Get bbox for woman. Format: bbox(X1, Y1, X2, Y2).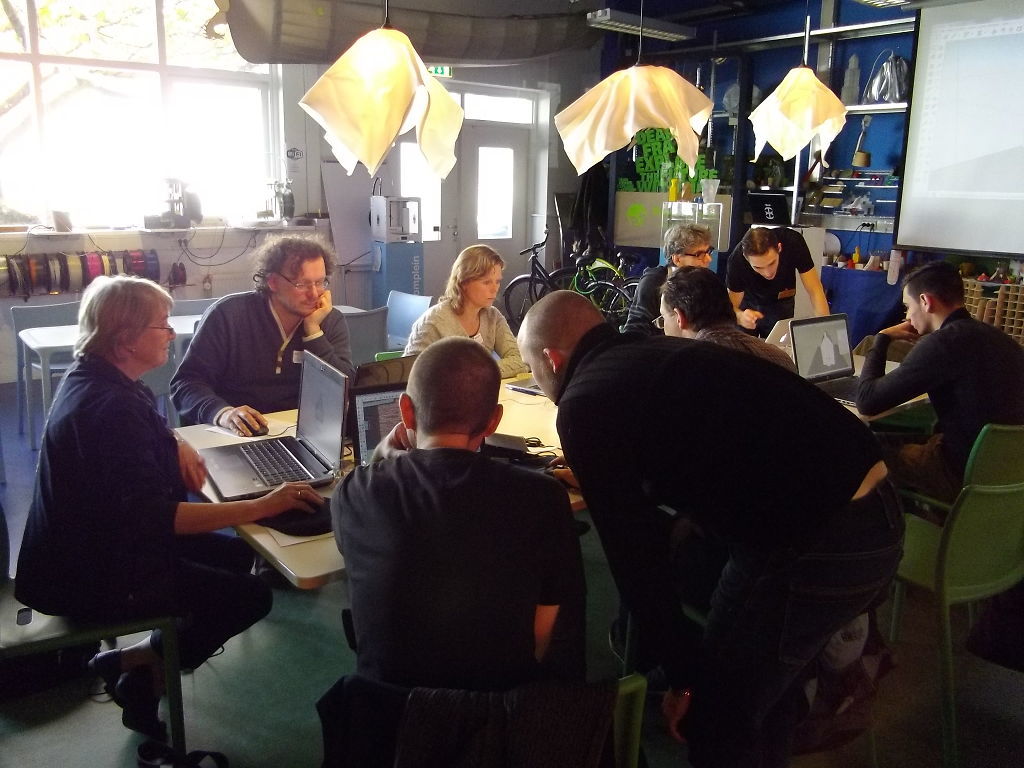
bbox(397, 243, 530, 379).
